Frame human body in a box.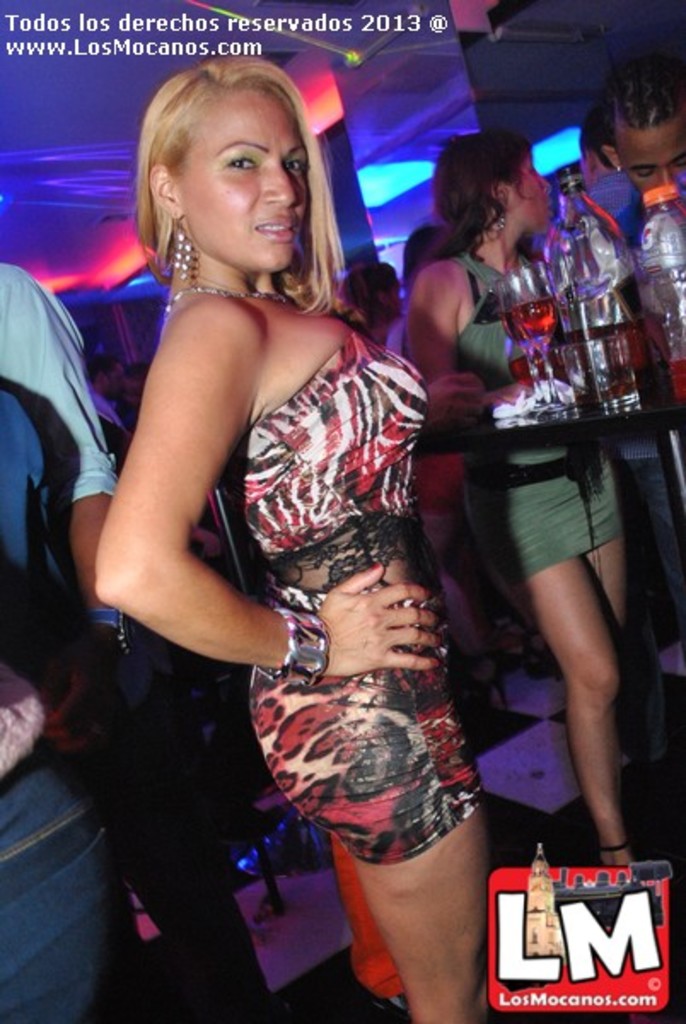
rect(0, 387, 114, 1022).
